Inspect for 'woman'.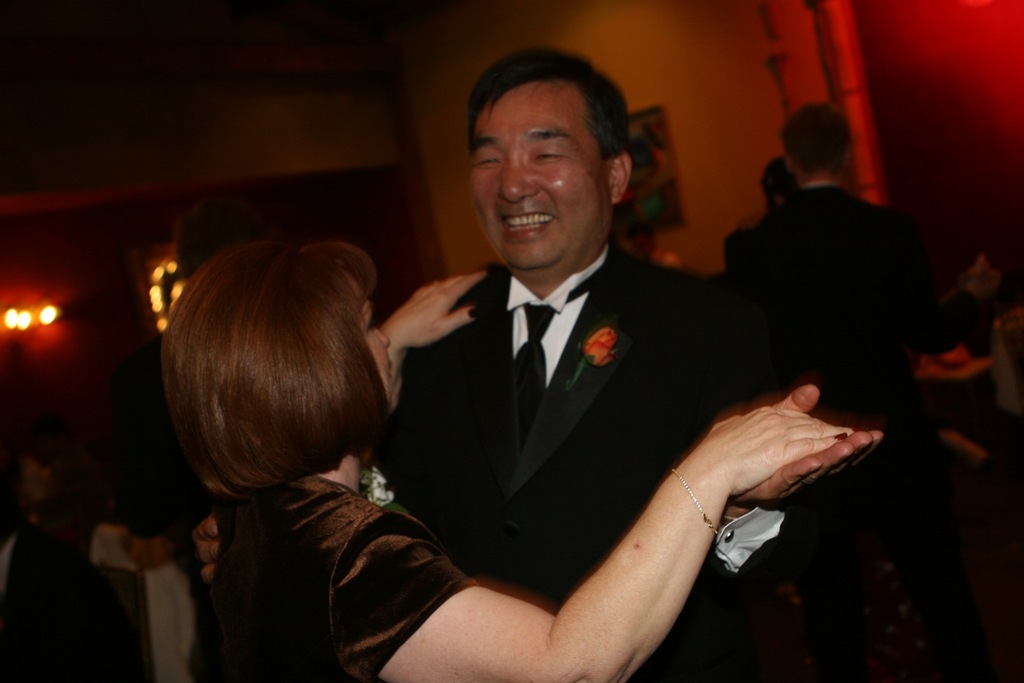
Inspection: box(161, 238, 854, 682).
